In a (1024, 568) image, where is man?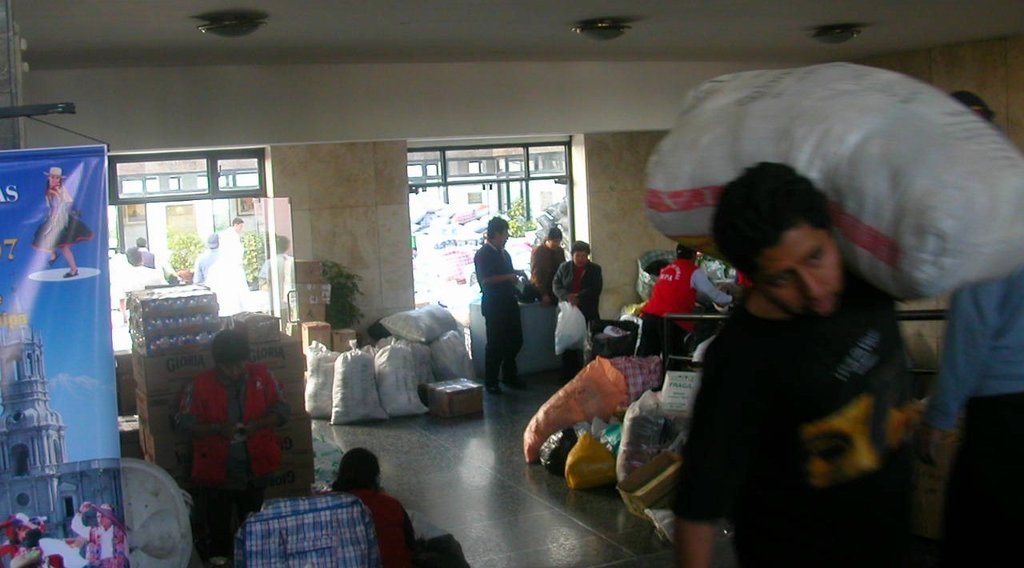
[470,214,525,398].
